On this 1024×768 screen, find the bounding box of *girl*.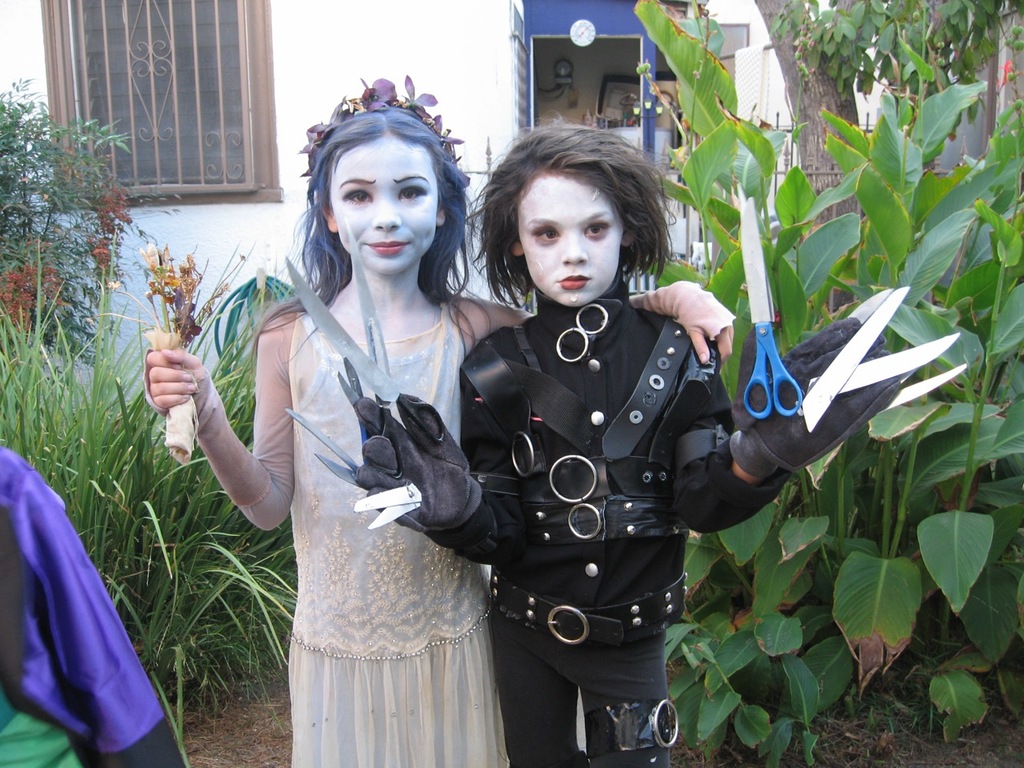
Bounding box: 286/112/967/767.
